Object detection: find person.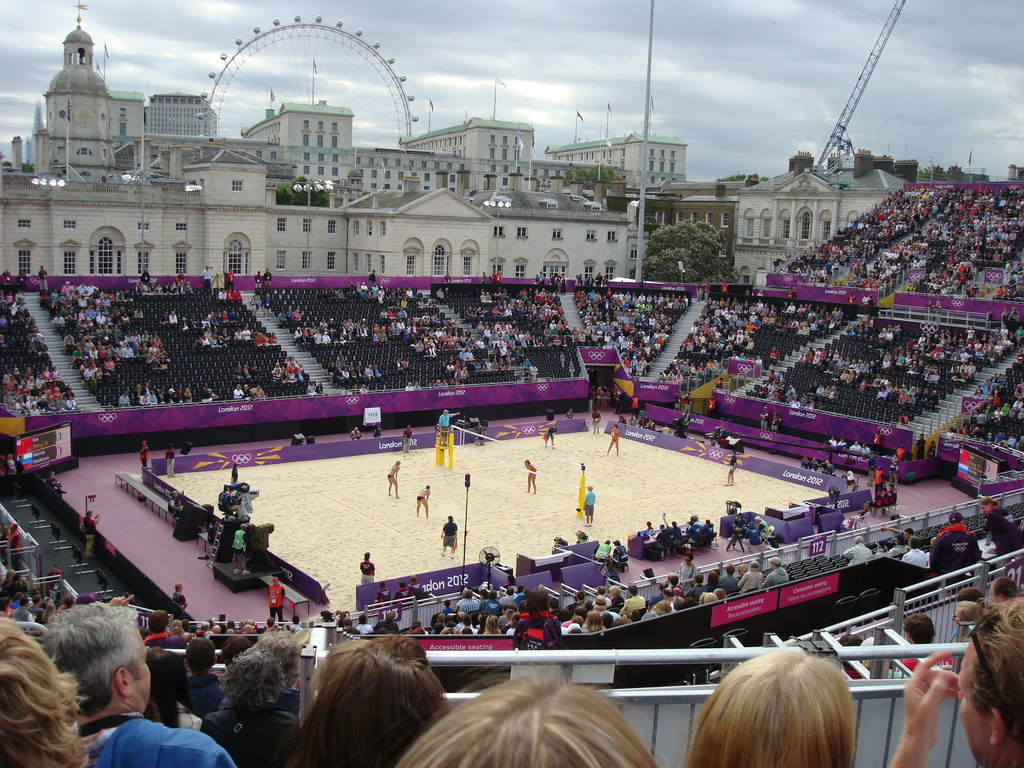
rect(927, 301, 934, 312).
